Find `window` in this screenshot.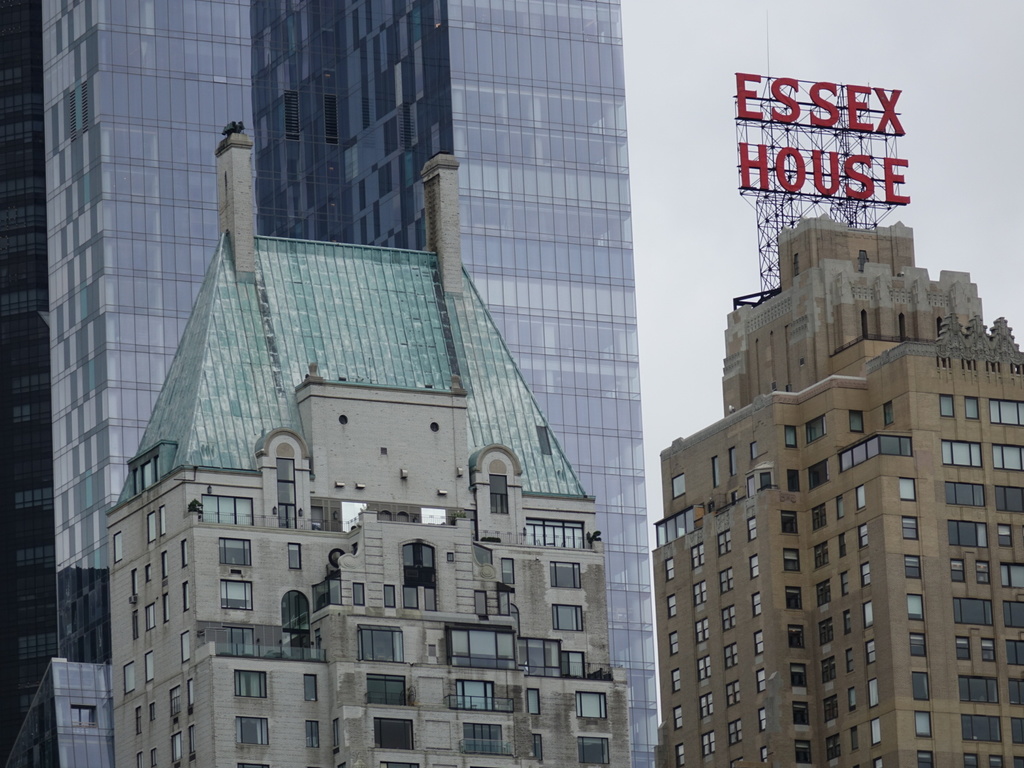
The bounding box for `window` is x1=695, y1=654, x2=715, y2=681.
